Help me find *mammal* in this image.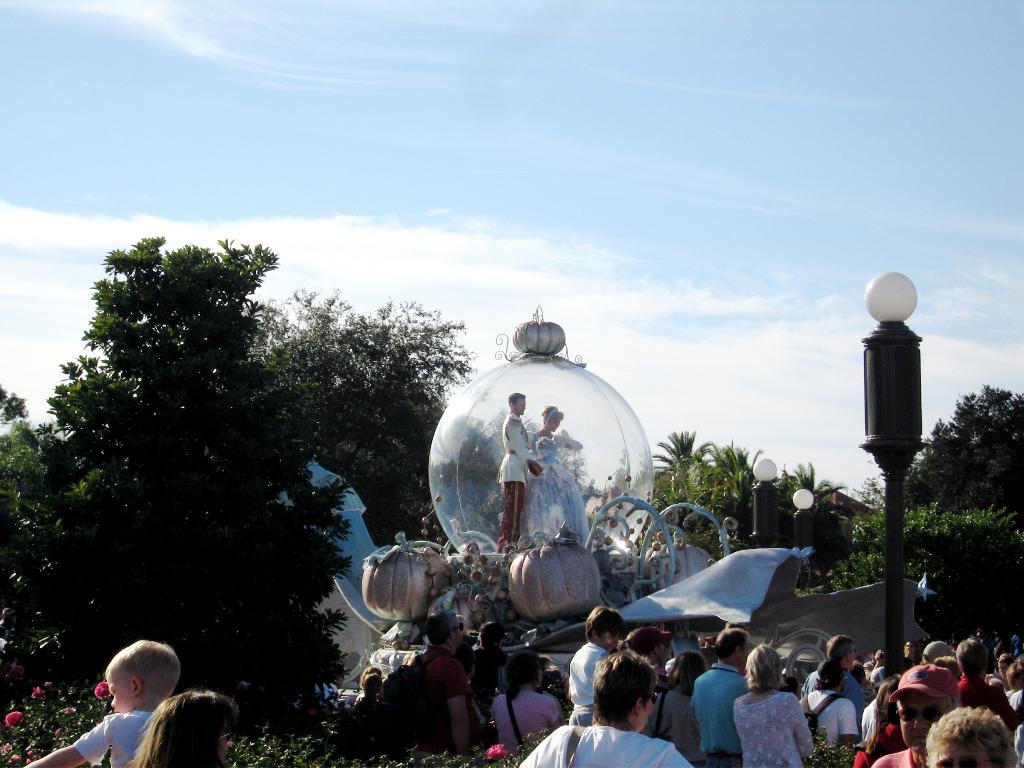
Found it: pyautogui.locateOnScreen(493, 665, 564, 752).
